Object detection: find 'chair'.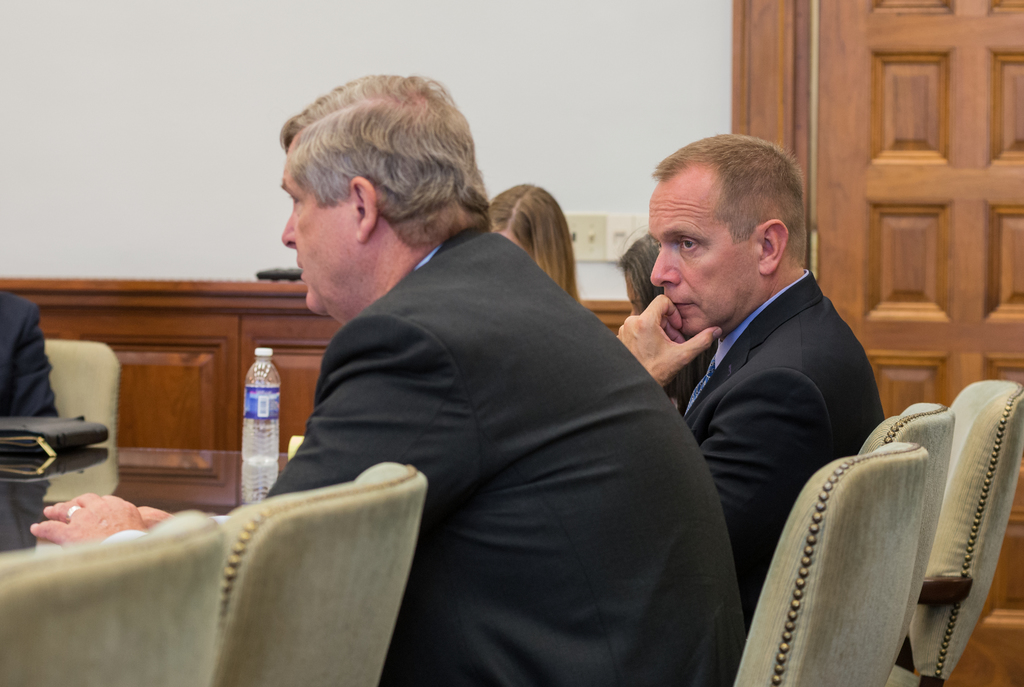
[877, 380, 1023, 686].
